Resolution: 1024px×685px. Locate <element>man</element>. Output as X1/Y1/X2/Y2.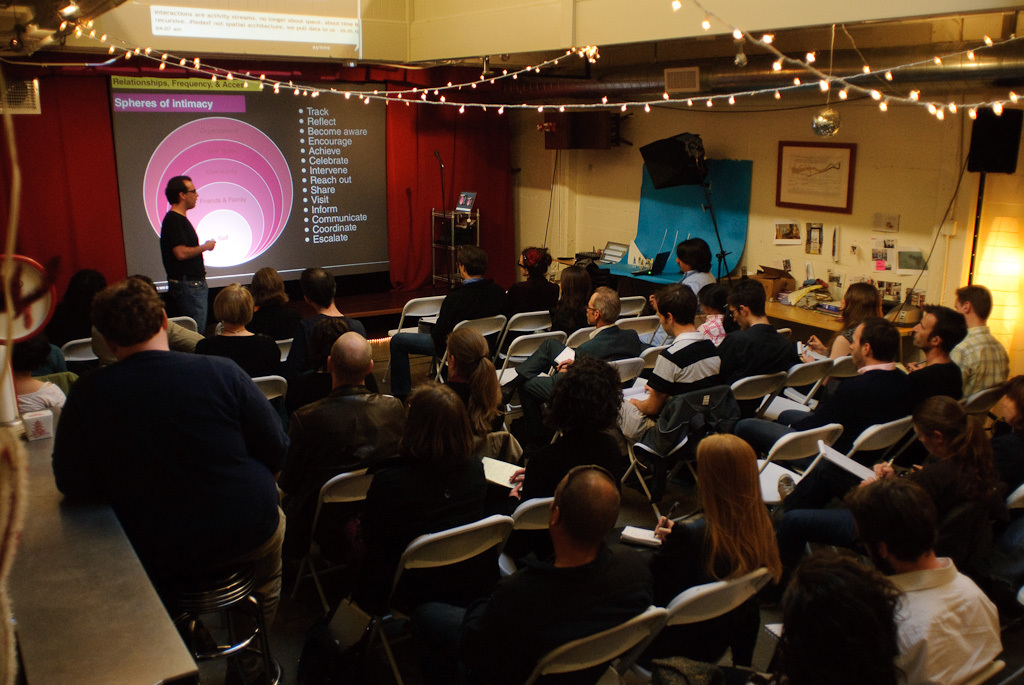
288/331/405/495.
